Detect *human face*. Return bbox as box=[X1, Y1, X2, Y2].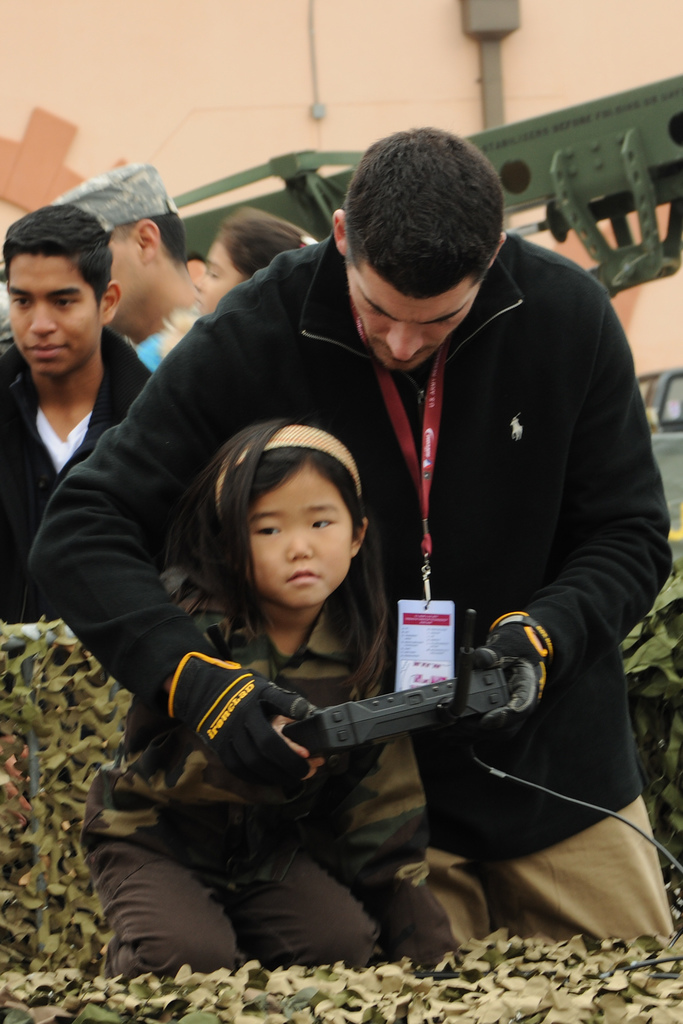
box=[242, 467, 349, 614].
